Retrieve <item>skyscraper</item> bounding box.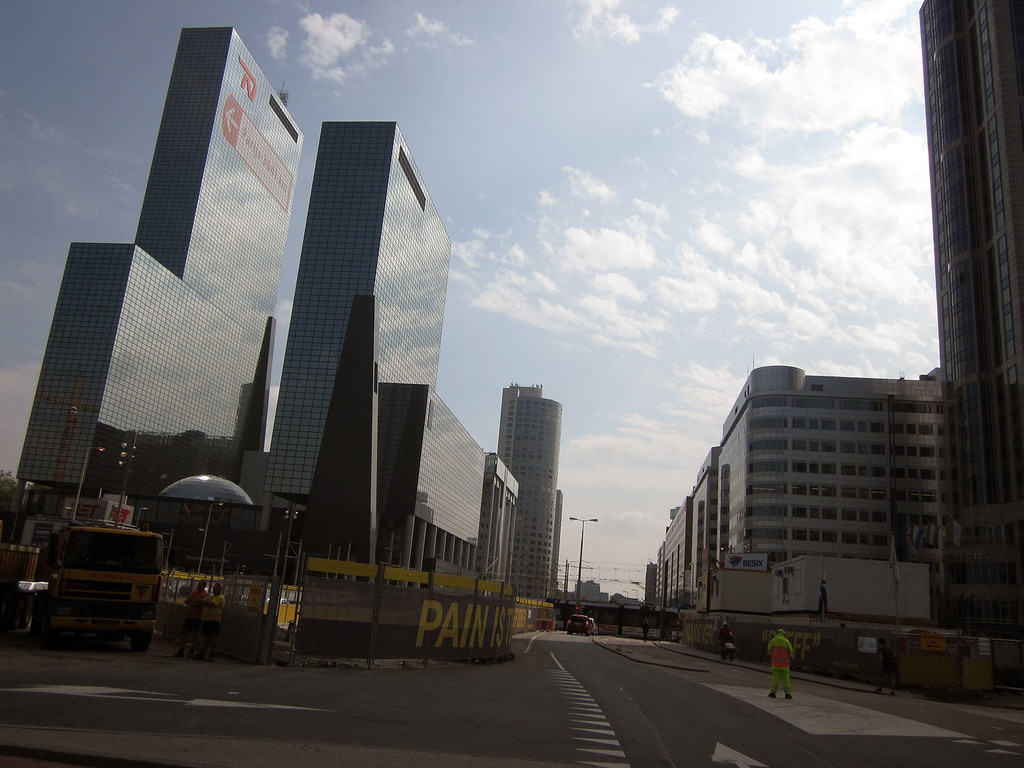
Bounding box: box=[30, 19, 323, 579].
